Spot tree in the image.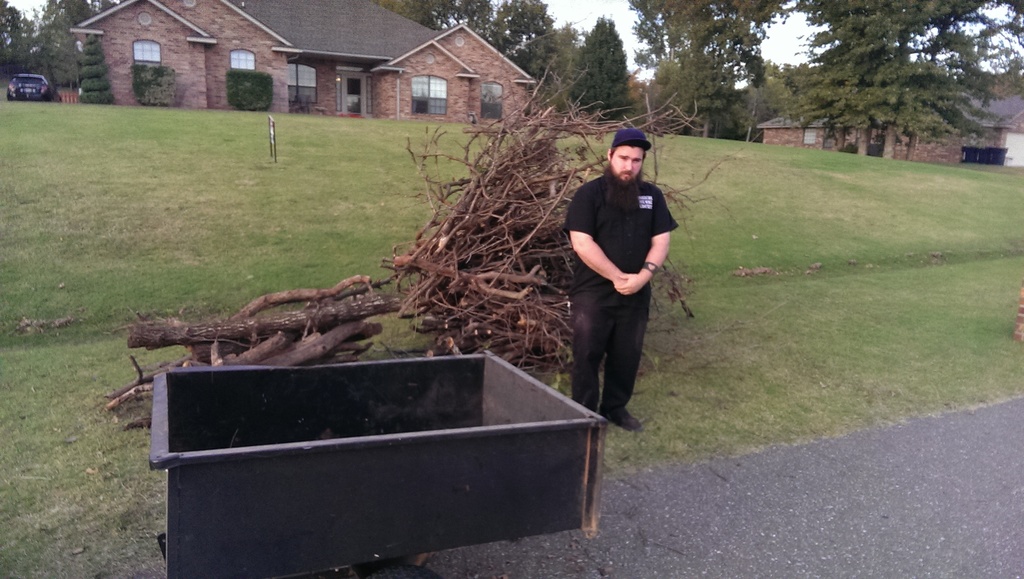
tree found at select_region(73, 22, 127, 102).
